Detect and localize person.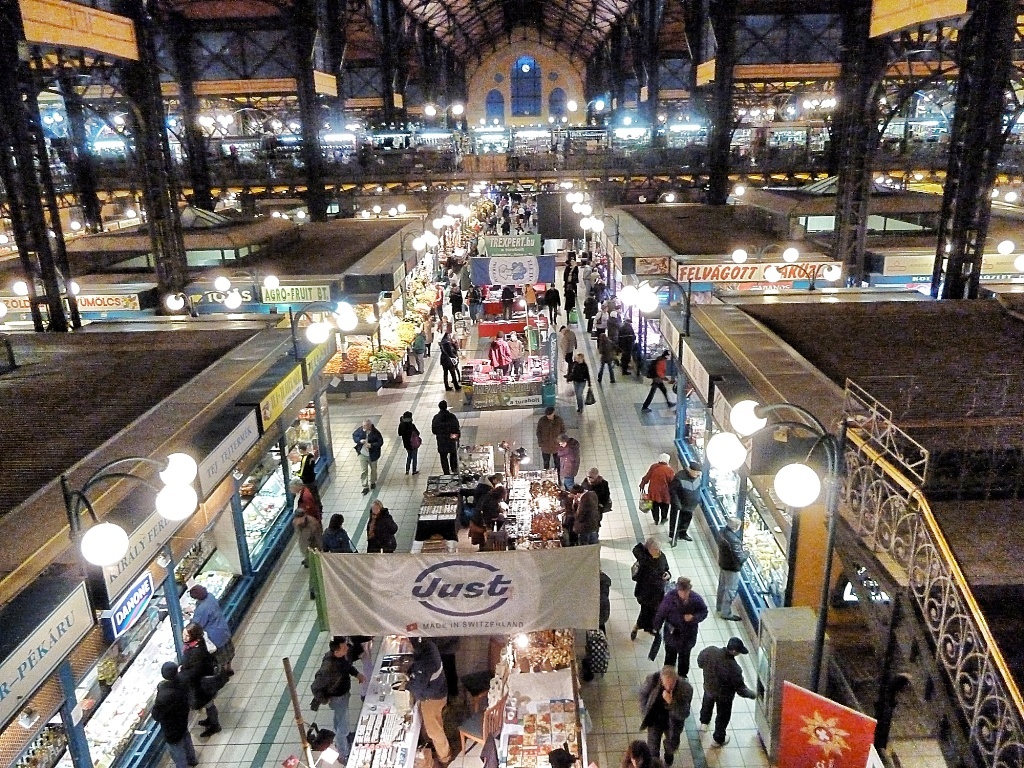
Localized at [592,268,600,285].
